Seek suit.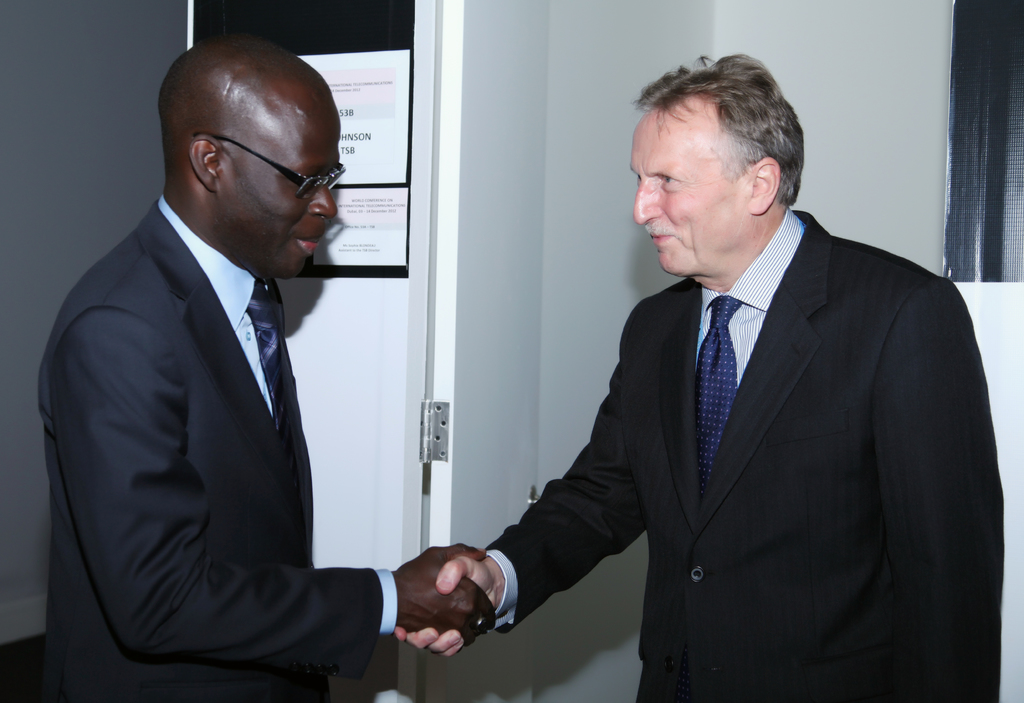
(x1=38, y1=197, x2=384, y2=702).
